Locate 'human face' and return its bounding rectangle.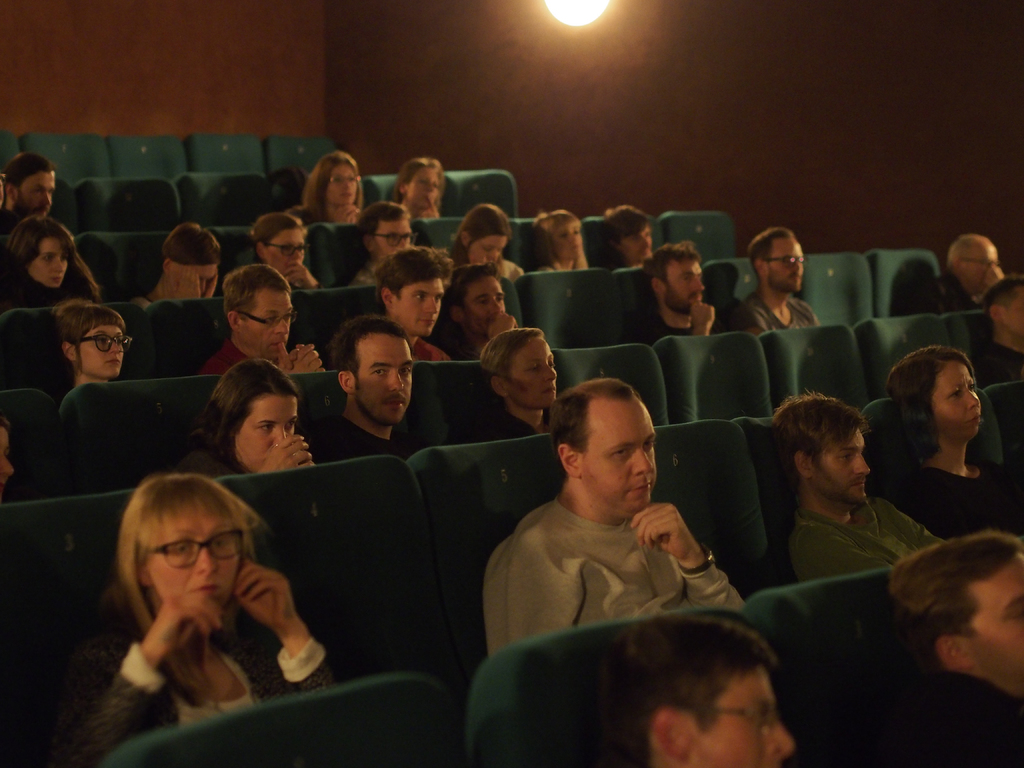
box=[354, 335, 417, 423].
